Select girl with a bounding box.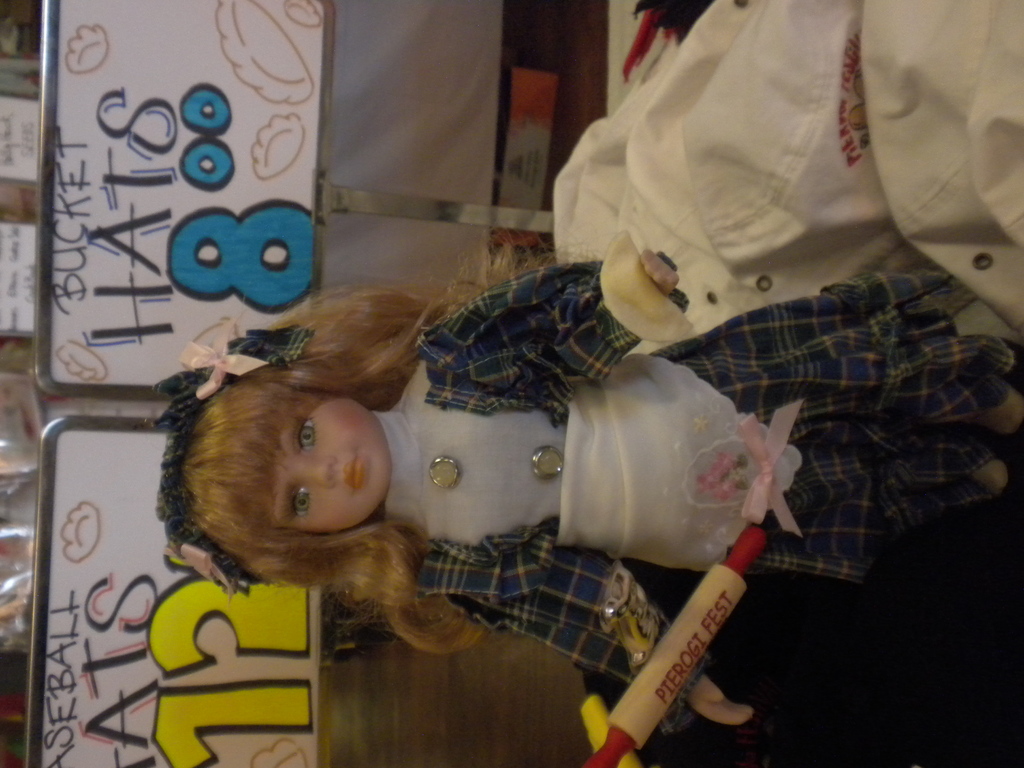
crop(154, 225, 1023, 728).
